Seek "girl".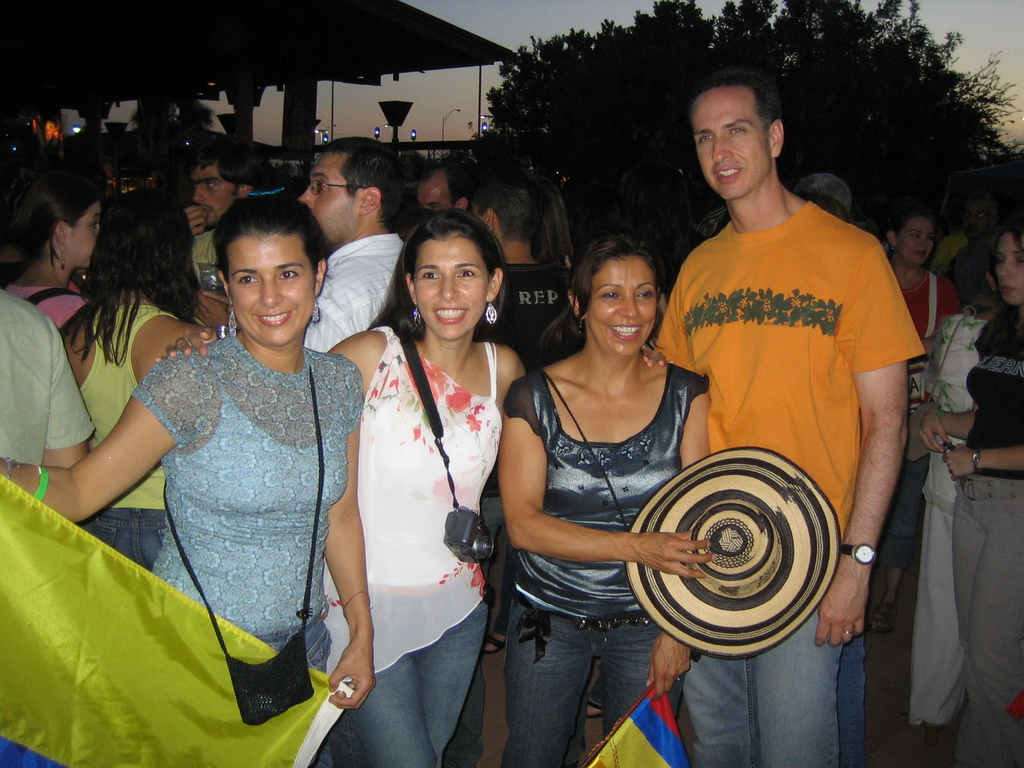
pyautogui.locateOnScreen(0, 186, 104, 331).
